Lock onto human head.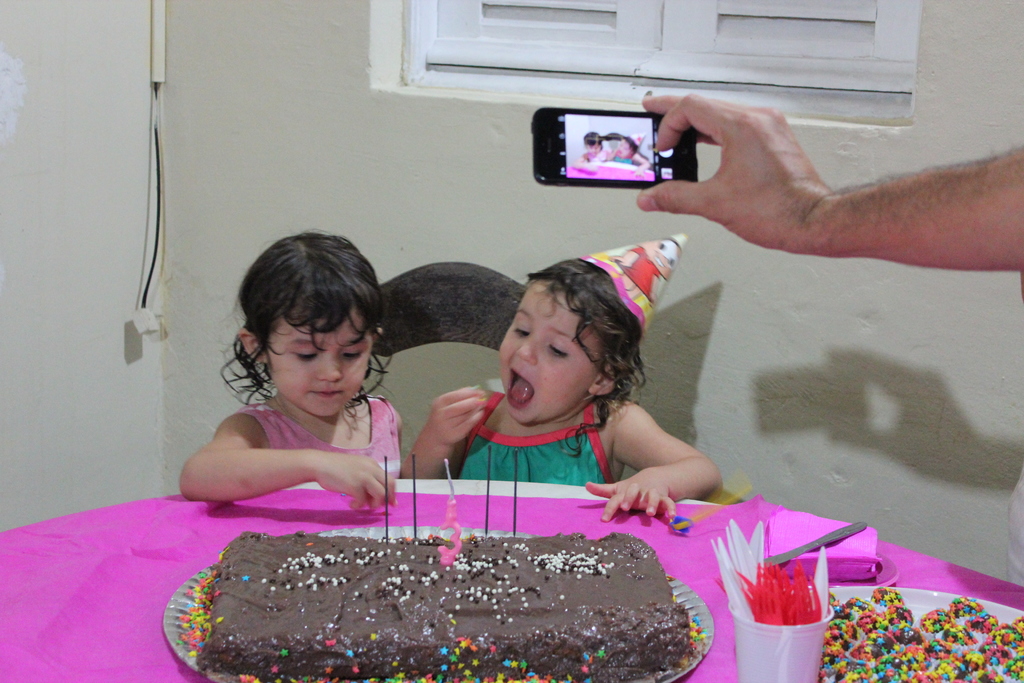
Locked: crop(493, 261, 645, 424).
